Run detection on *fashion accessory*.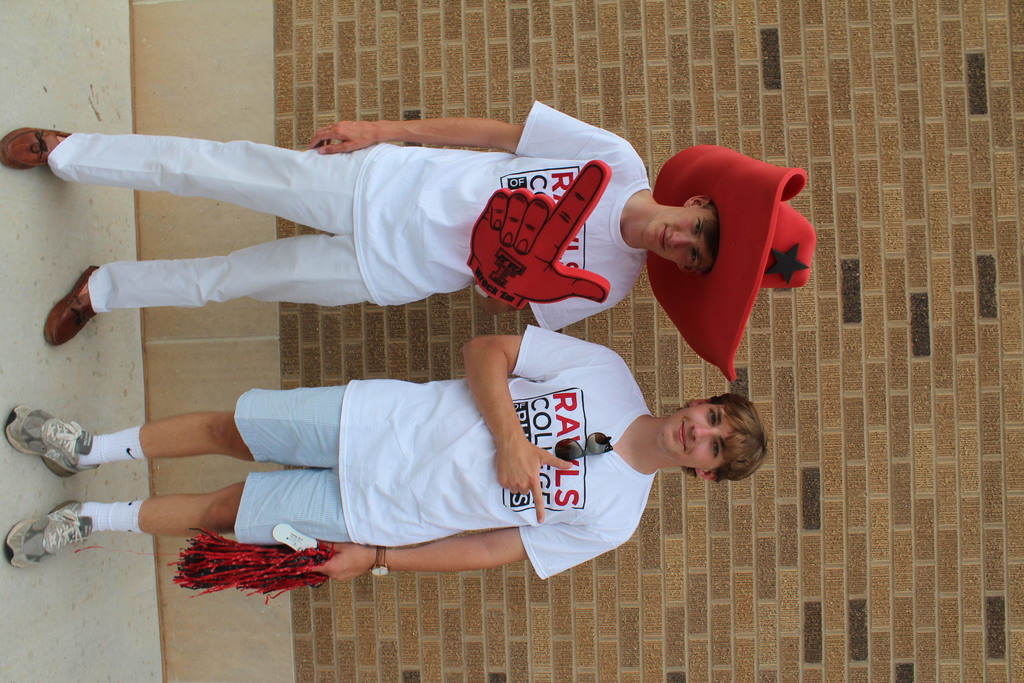
Result: 371,544,389,579.
